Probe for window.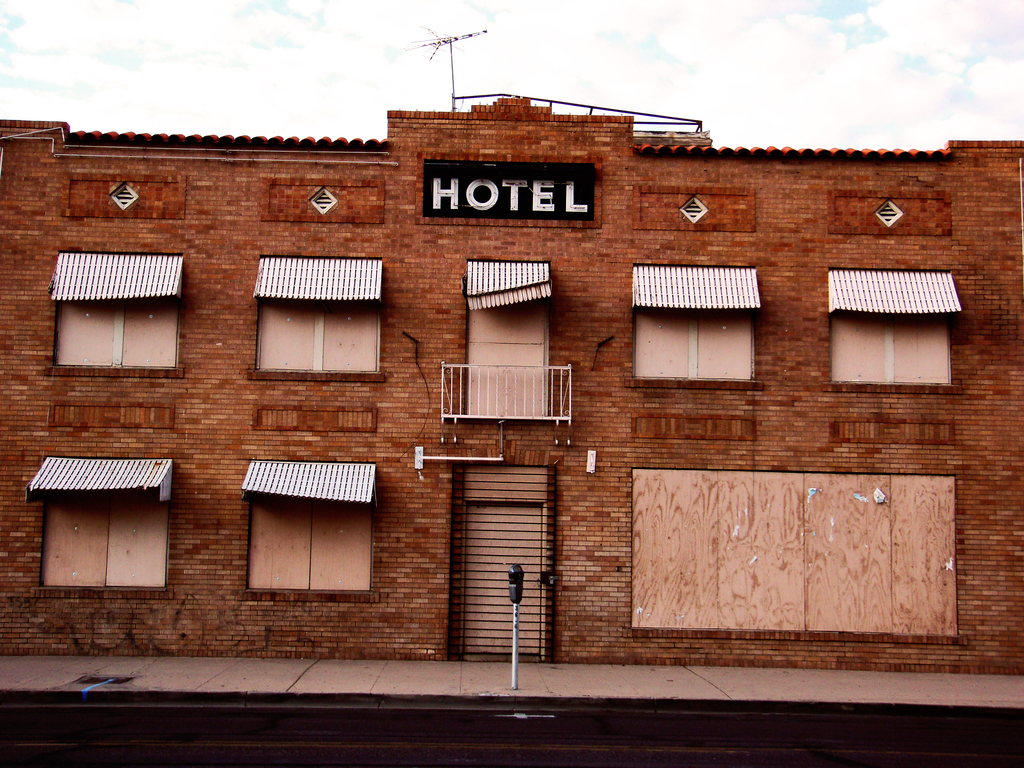
Probe result: Rect(248, 257, 378, 383).
